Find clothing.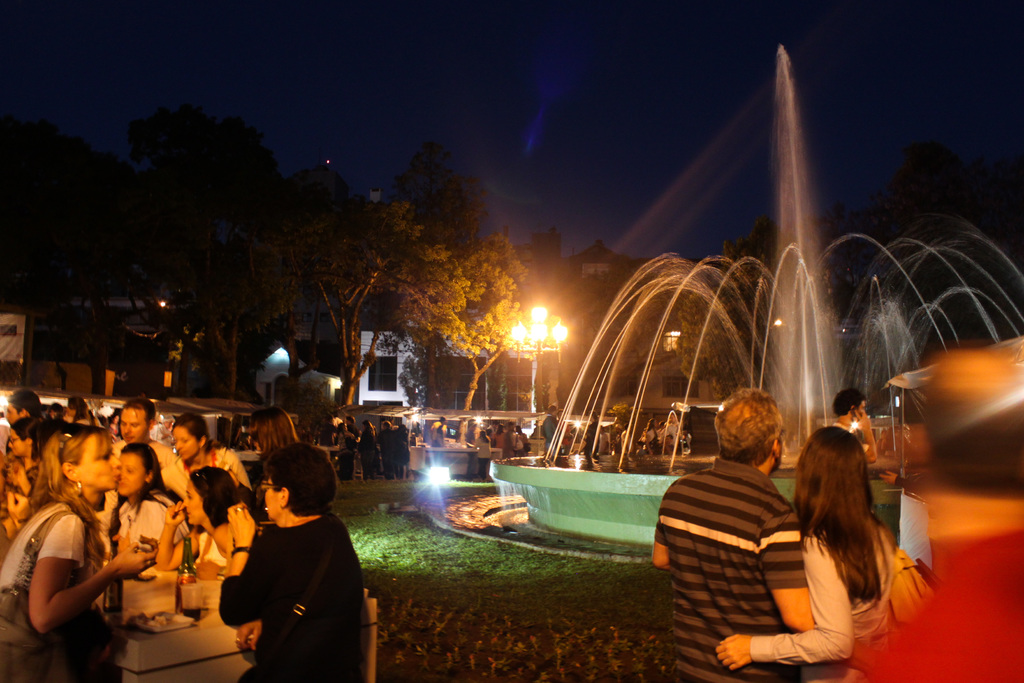
x1=659, y1=445, x2=814, y2=682.
